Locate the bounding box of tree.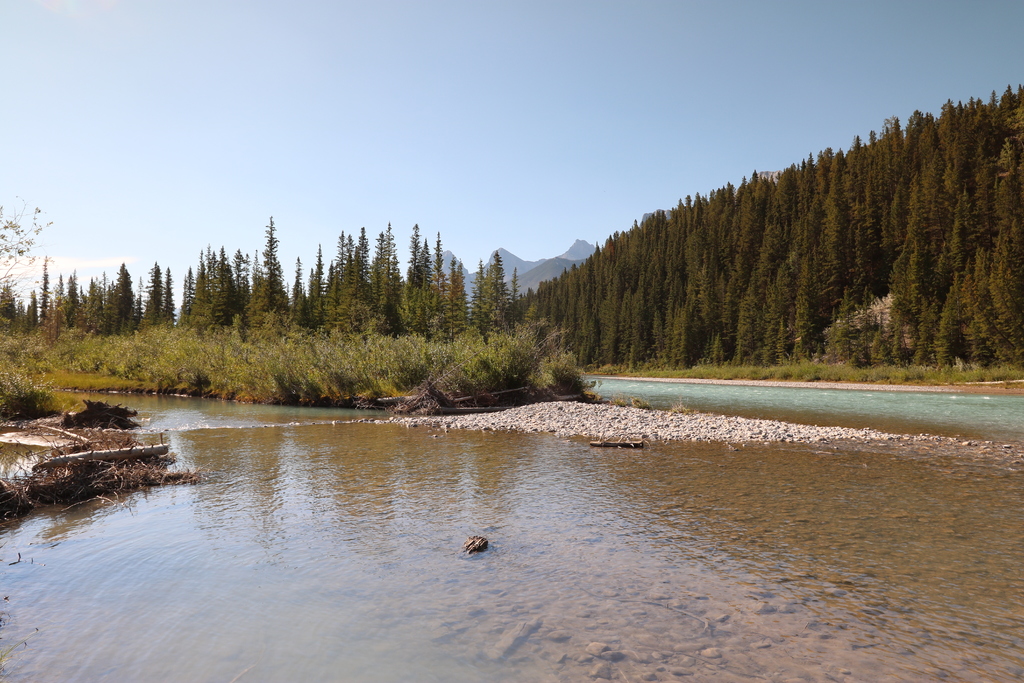
Bounding box: detection(244, 217, 288, 329).
